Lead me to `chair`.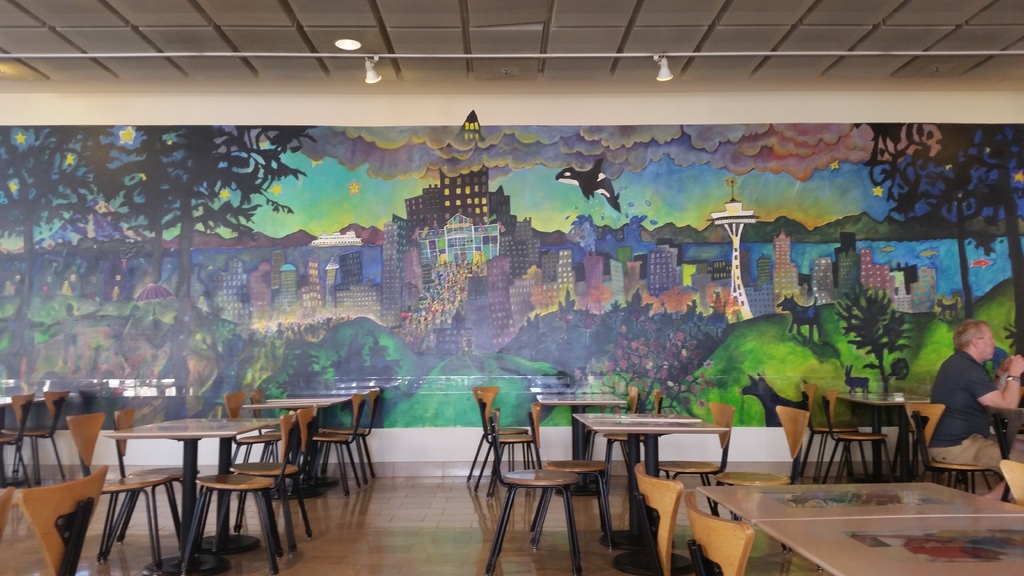
Lead to {"x1": 582, "y1": 386, "x2": 645, "y2": 465}.
